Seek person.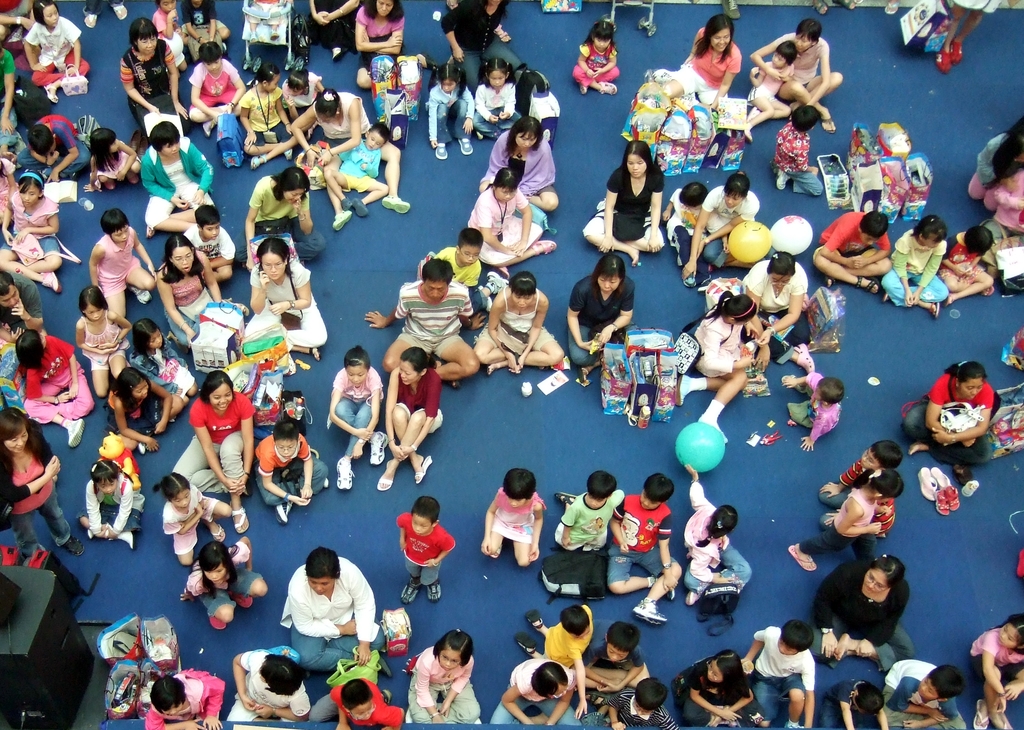
[left=235, top=66, right=300, bottom=171].
